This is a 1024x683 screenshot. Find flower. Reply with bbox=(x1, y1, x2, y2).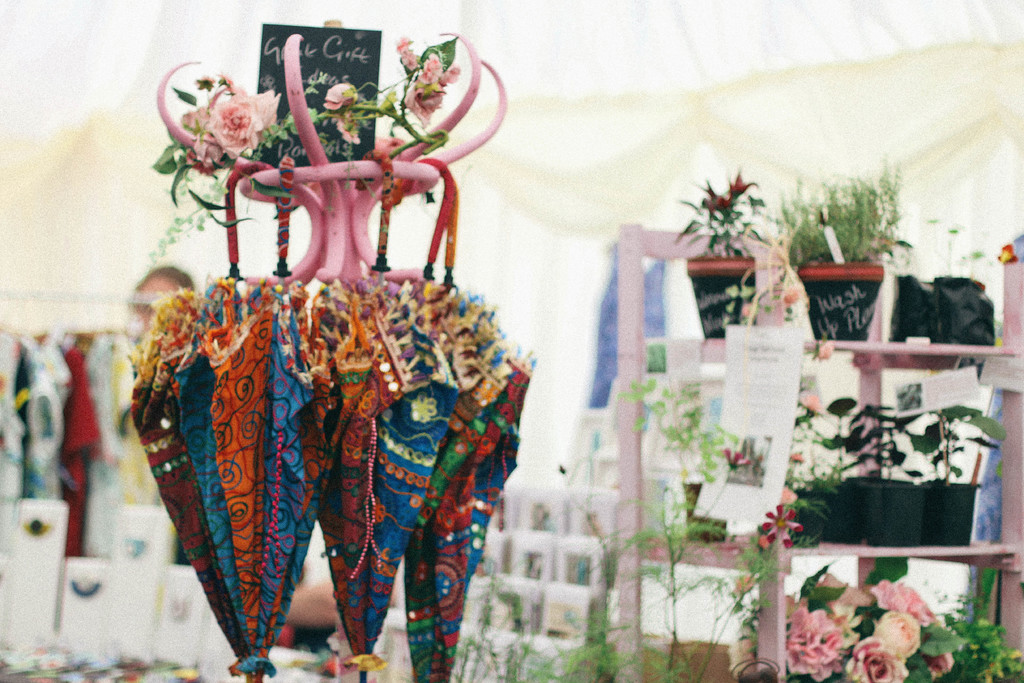
bbox=(336, 110, 360, 144).
